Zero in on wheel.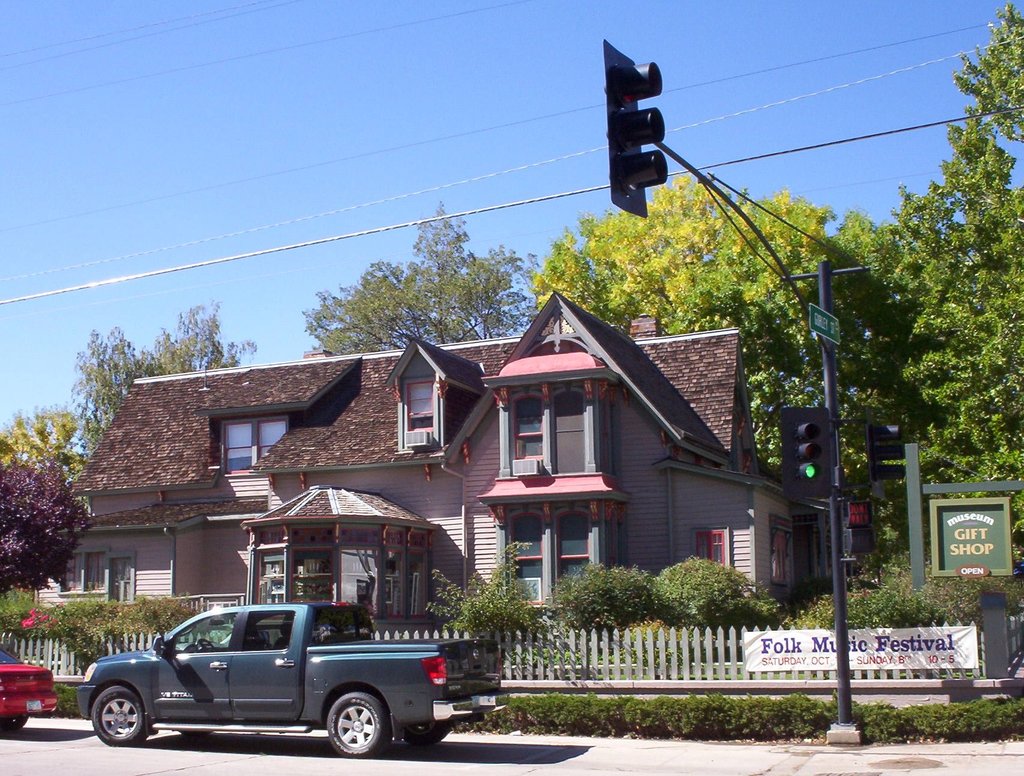
Zeroed in: [1, 713, 23, 734].
